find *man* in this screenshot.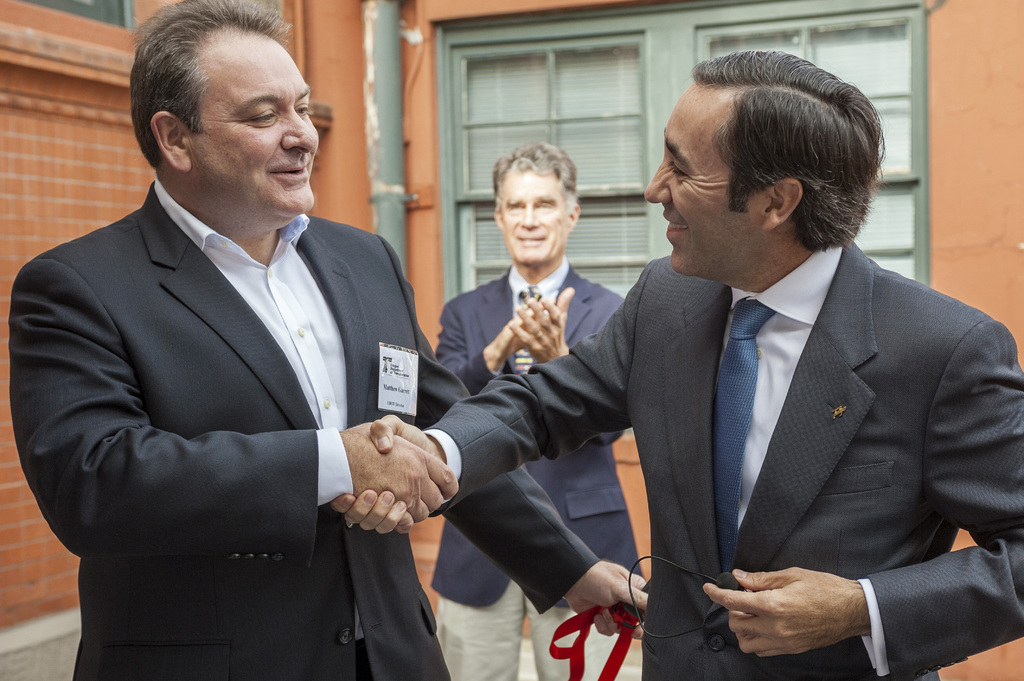
The bounding box for *man* is bbox=(9, 0, 648, 680).
